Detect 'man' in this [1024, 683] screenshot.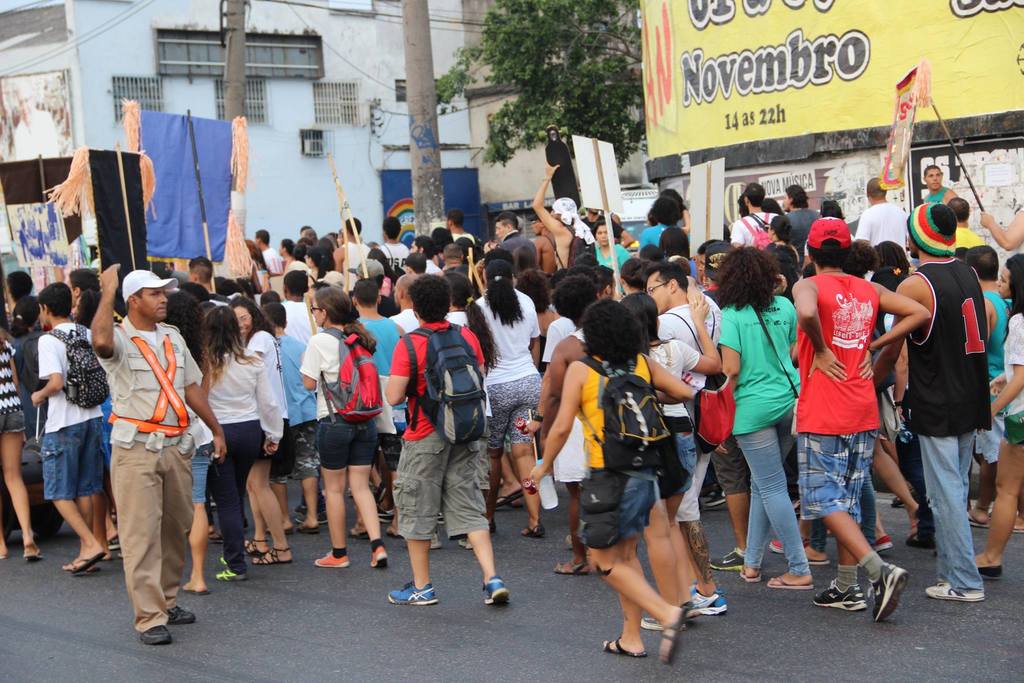
Detection: [340,217,369,290].
